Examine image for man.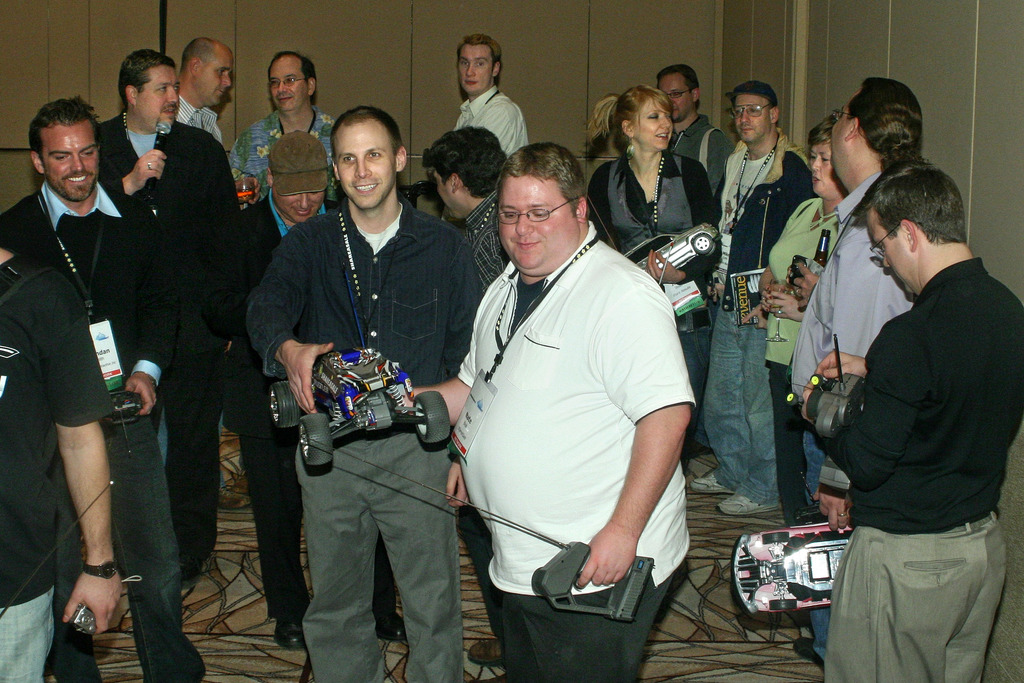
Examination result: crop(450, 29, 523, 155).
